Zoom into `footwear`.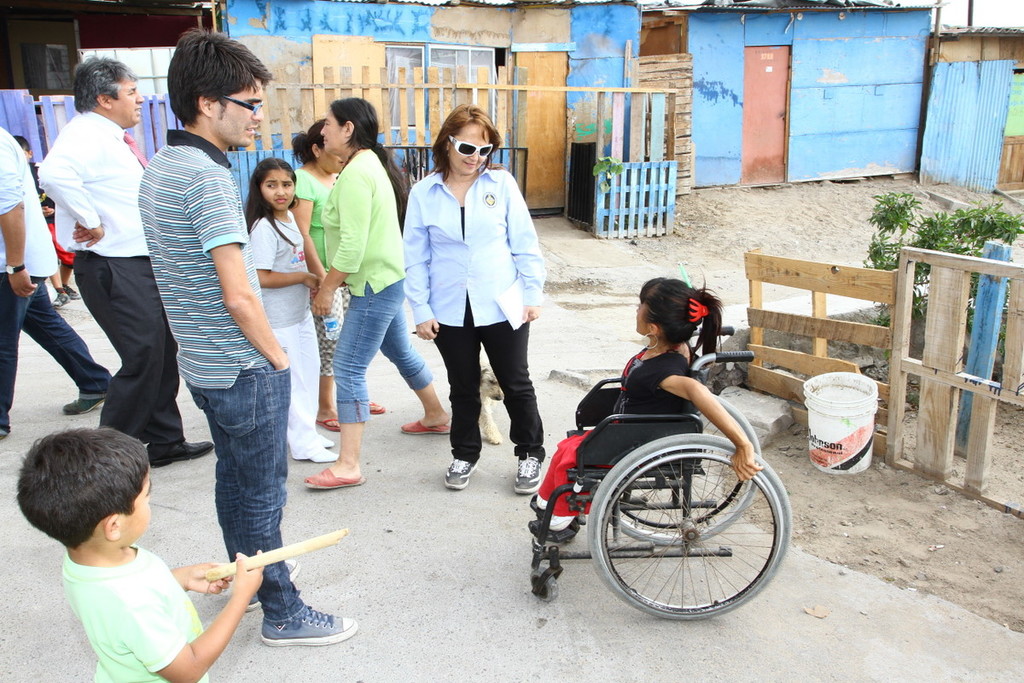
Zoom target: Rect(54, 294, 68, 307).
